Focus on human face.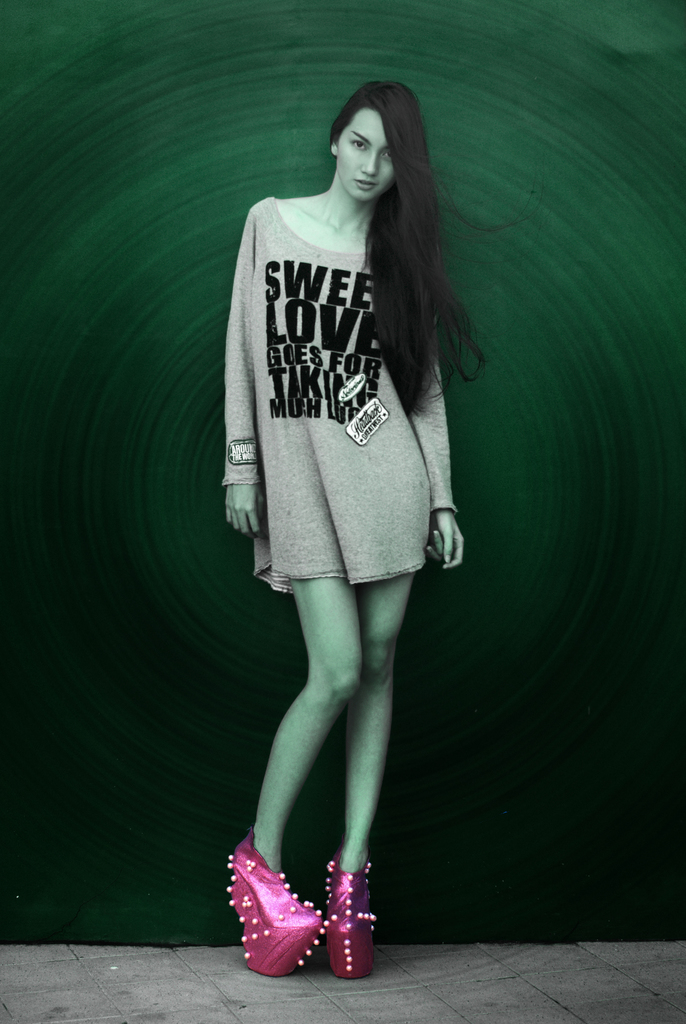
Focused at bbox=(336, 109, 397, 203).
